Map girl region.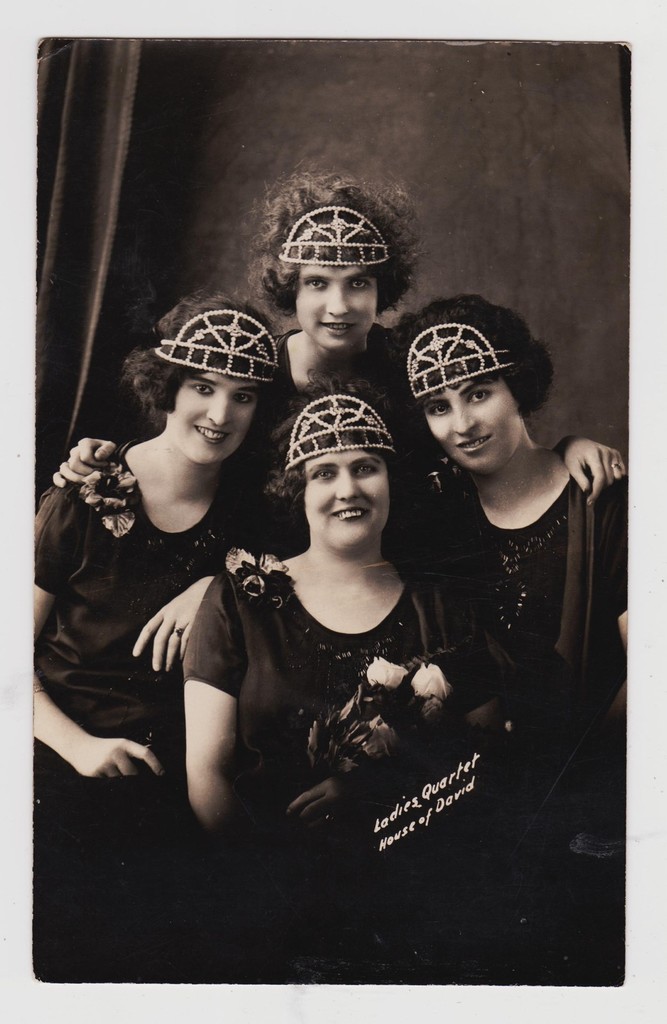
Mapped to BBox(403, 304, 652, 769).
